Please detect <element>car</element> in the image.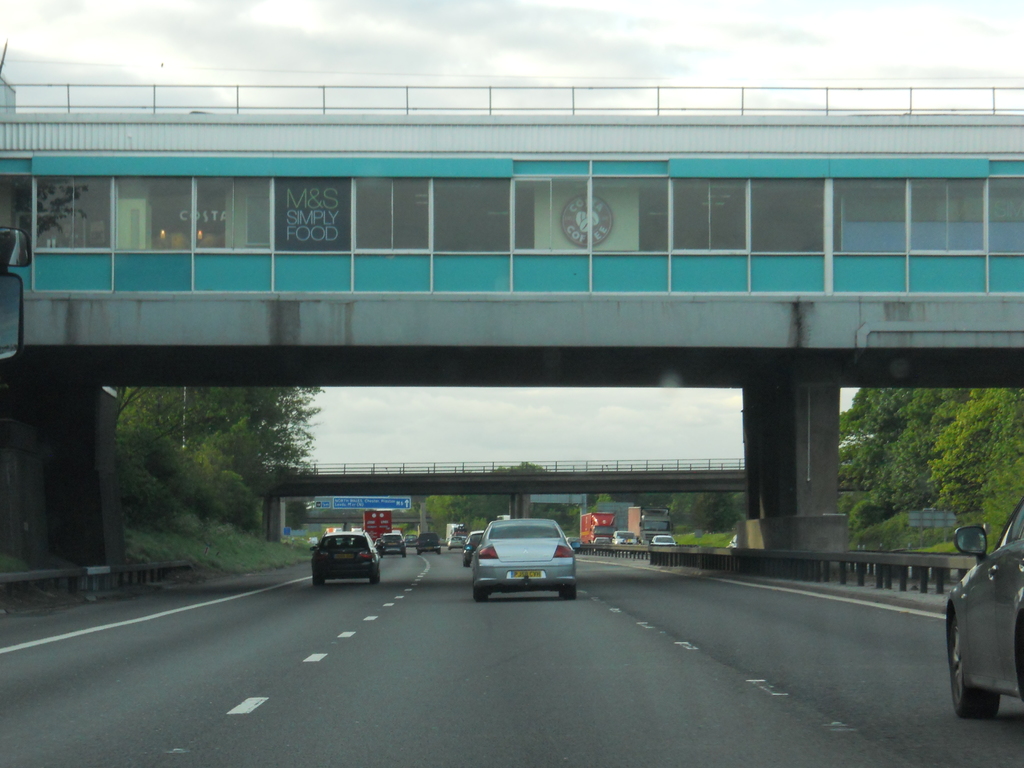
x1=377, y1=534, x2=408, y2=555.
